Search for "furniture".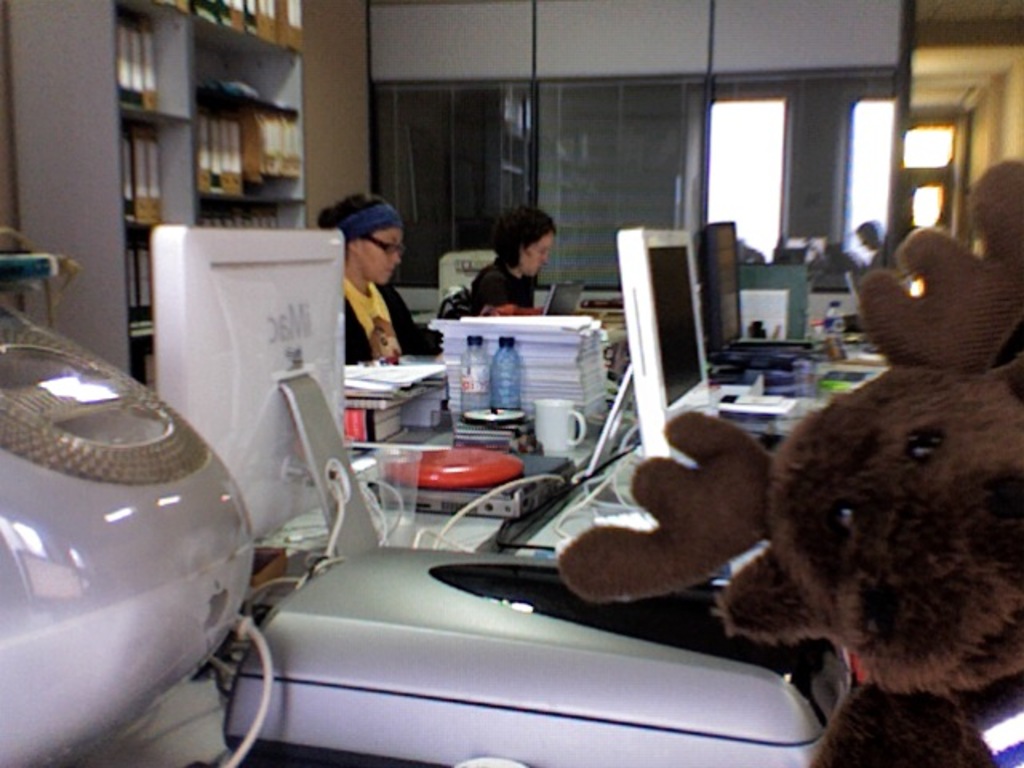
Found at BBox(74, 389, 853, 766).
